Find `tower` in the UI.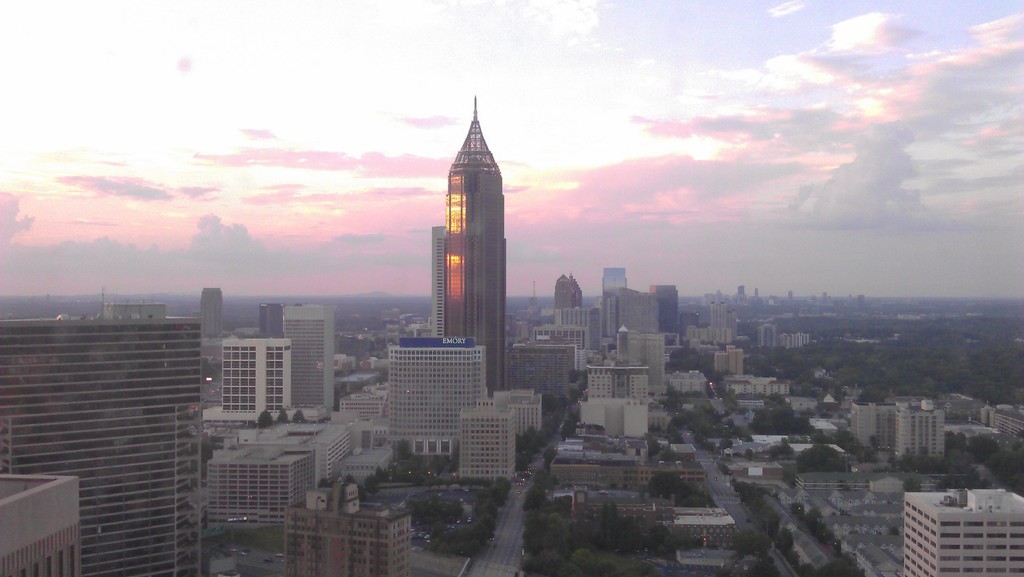
UI element at bbox(651, 284, 678, 336).
